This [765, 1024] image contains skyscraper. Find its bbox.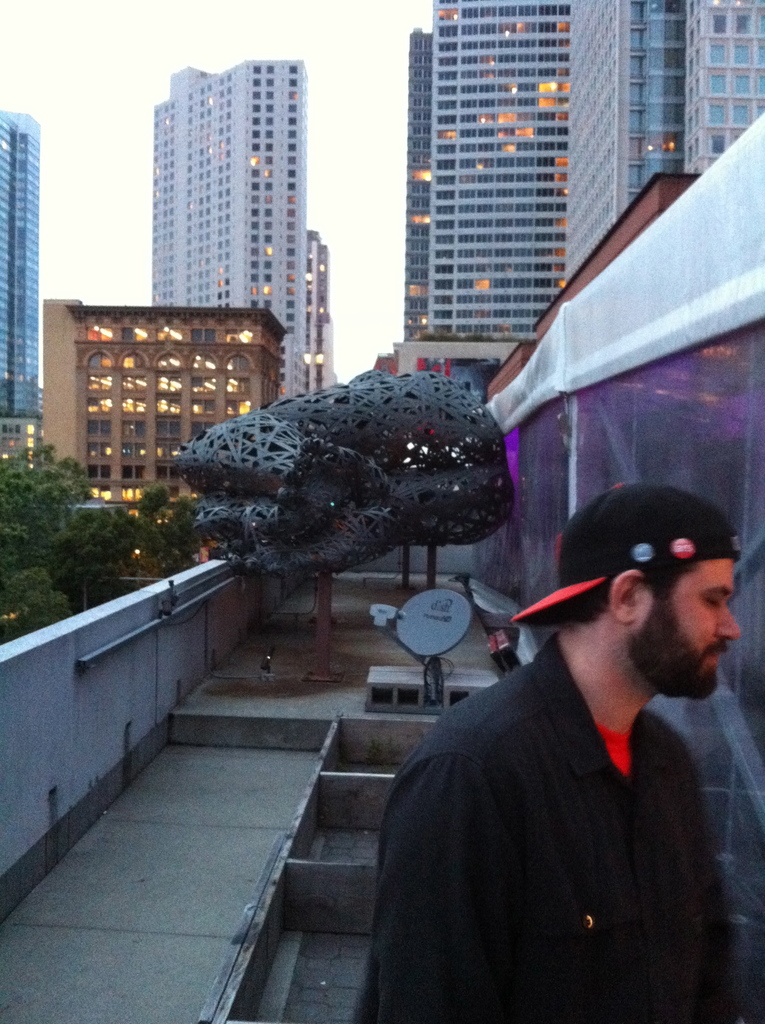
l=387, t=0, r=565, b=382.
